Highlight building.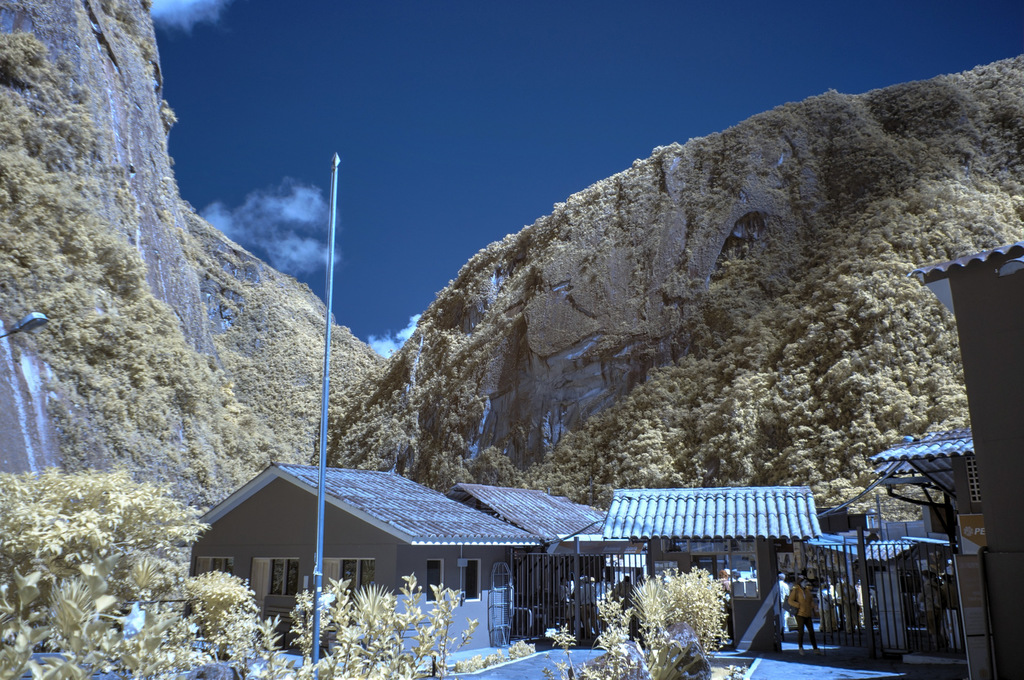
Highlighted region: [x1=460, y1=491, x2=599, y2=644].
